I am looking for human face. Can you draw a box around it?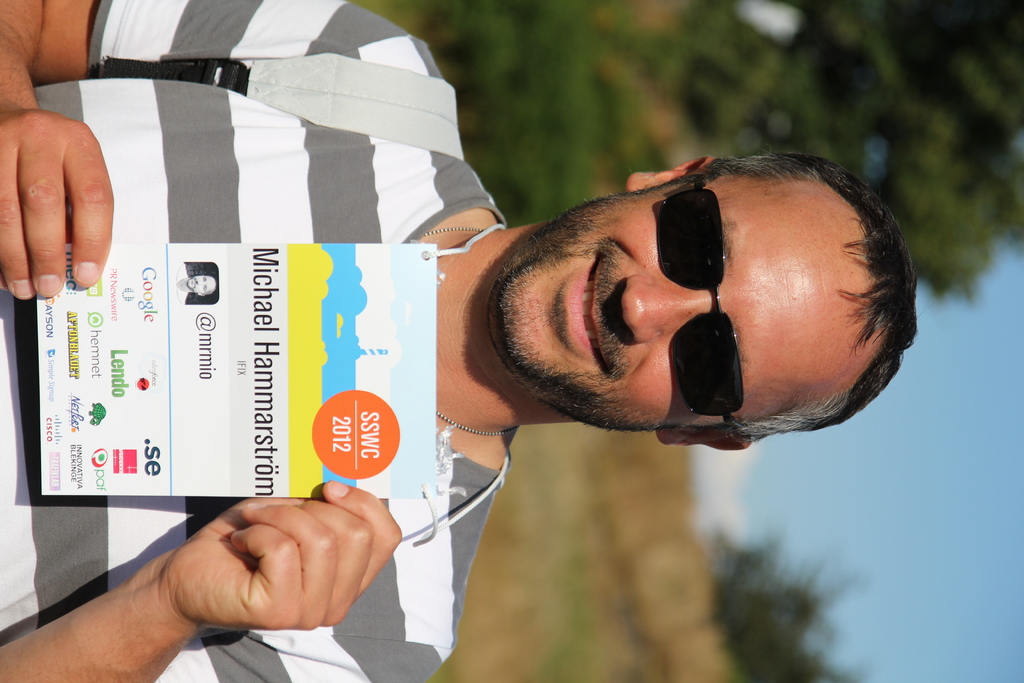
Sure, the bounding box is rect(493, 176, 874, 433).
